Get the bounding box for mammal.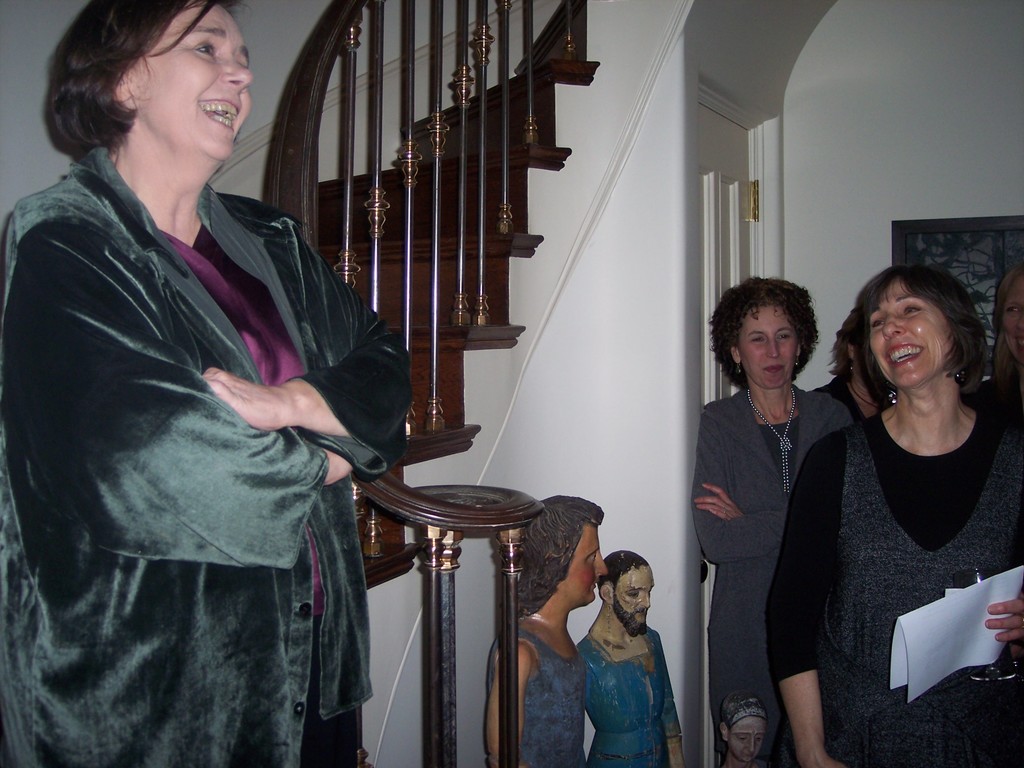
694/274/848/762.
